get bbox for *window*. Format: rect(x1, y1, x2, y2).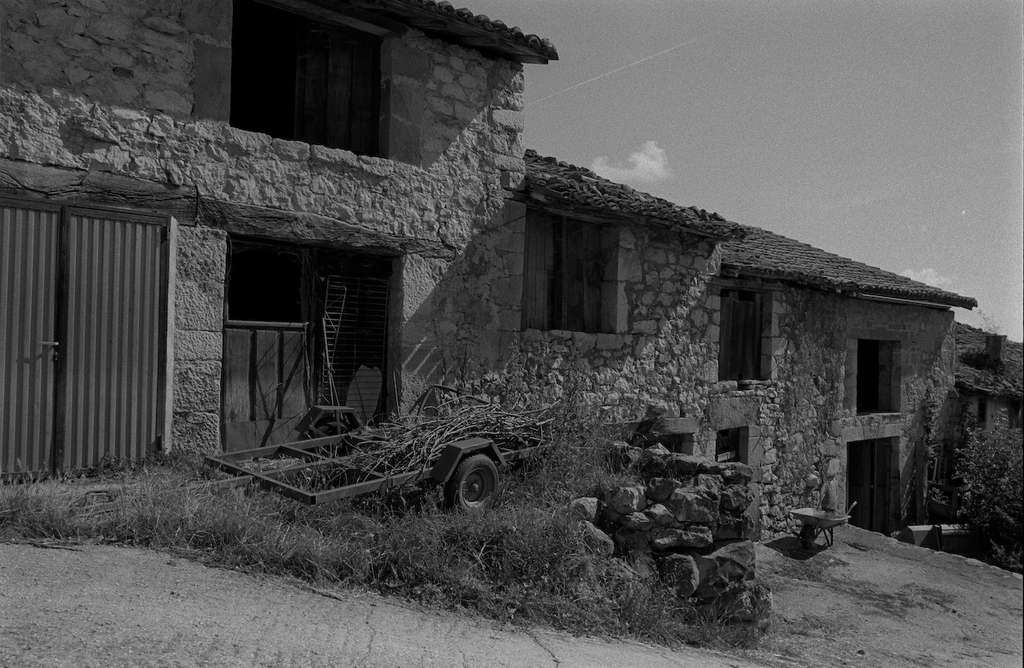
rect(850, 441, 893, 530).
